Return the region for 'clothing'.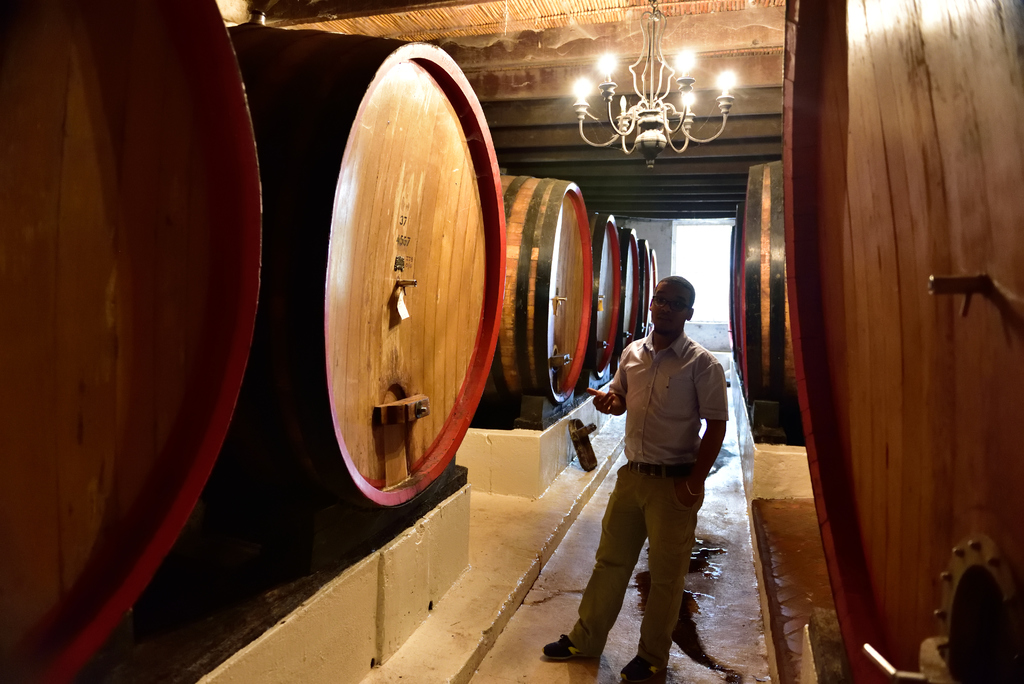
594 295 735 610.
